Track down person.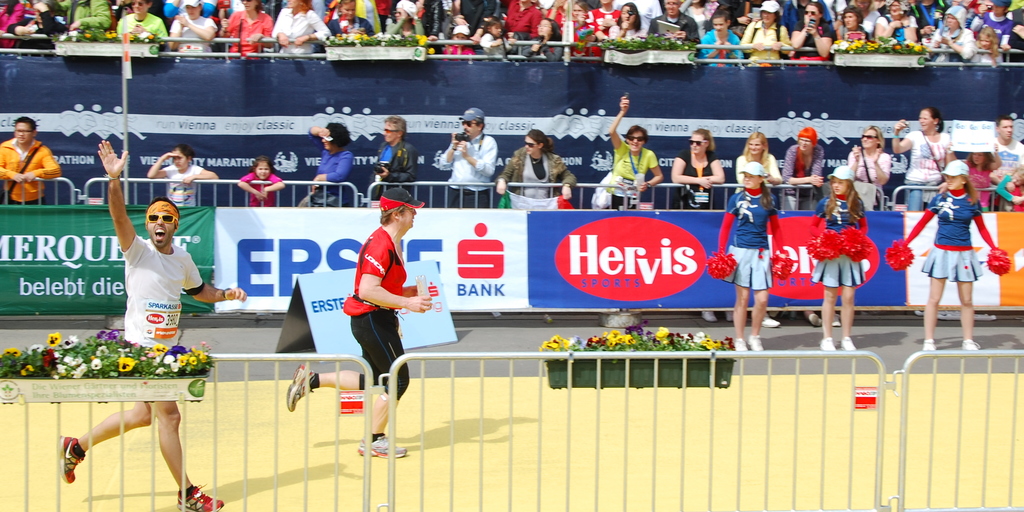
Tracked to [left=986, top=114, right=1023, bottom=205].
